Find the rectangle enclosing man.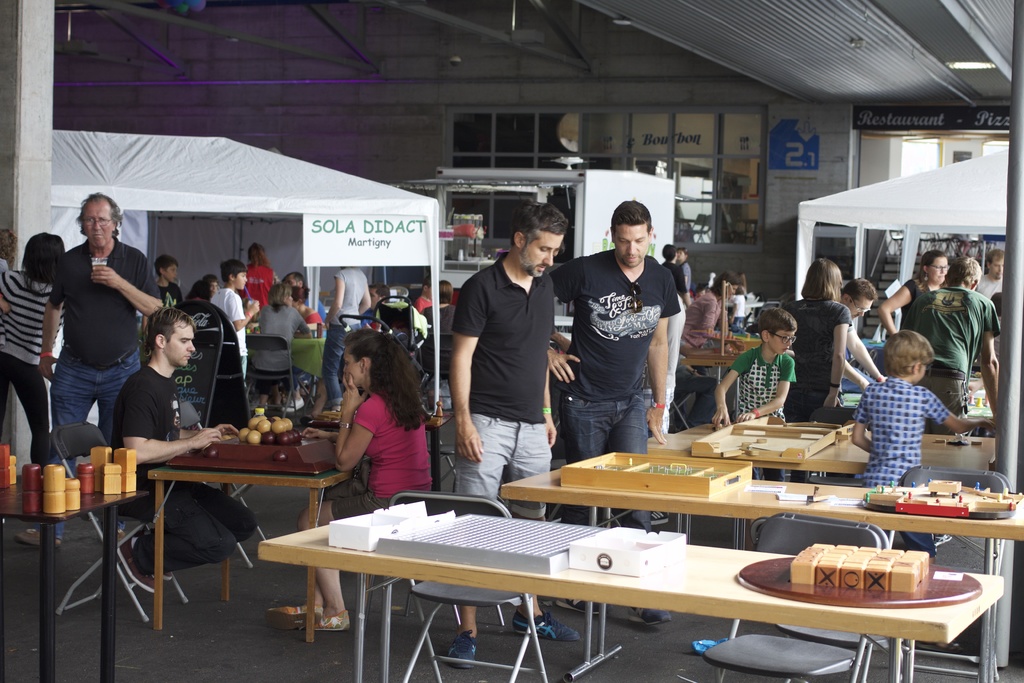
rect(445, 201, 589, 672).
